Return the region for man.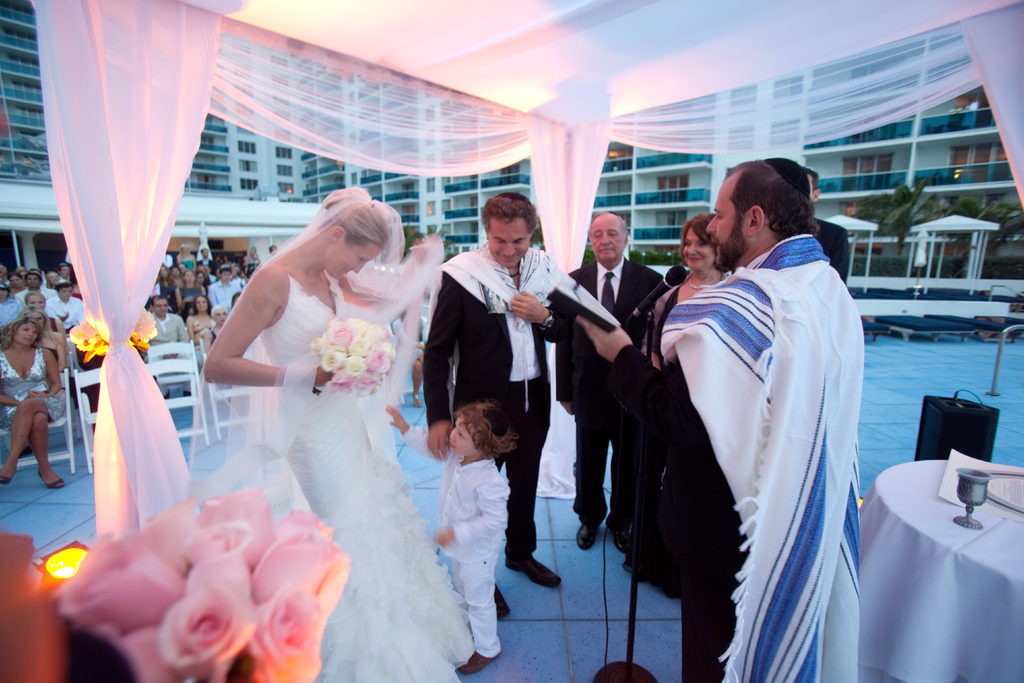
[left=209, top=268, right=243, bottom=307].
